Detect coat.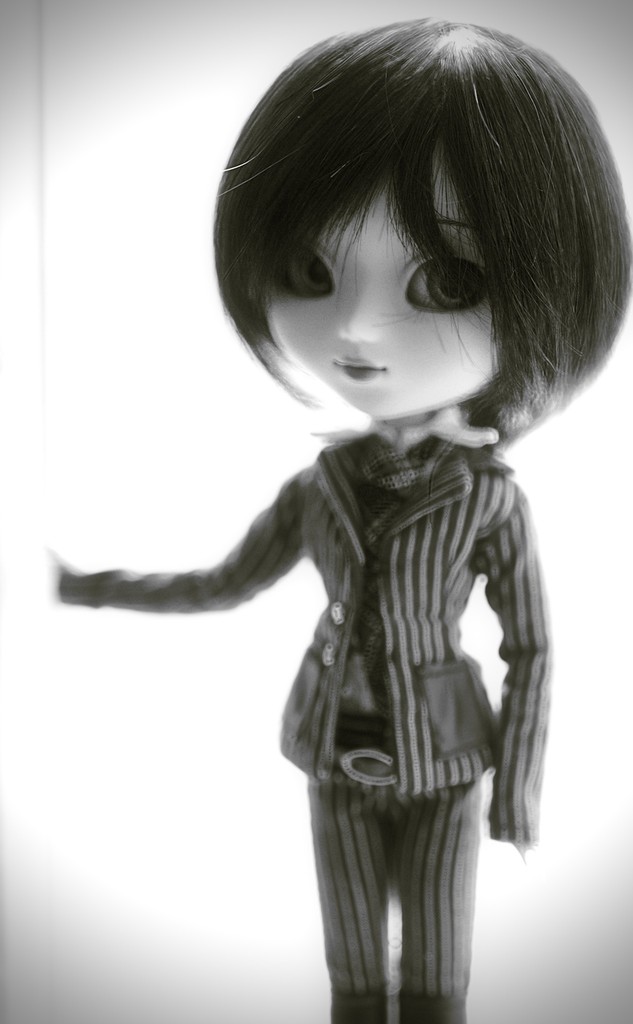
Detected at <bbox>83, 429, 551, 845</bbox>.
